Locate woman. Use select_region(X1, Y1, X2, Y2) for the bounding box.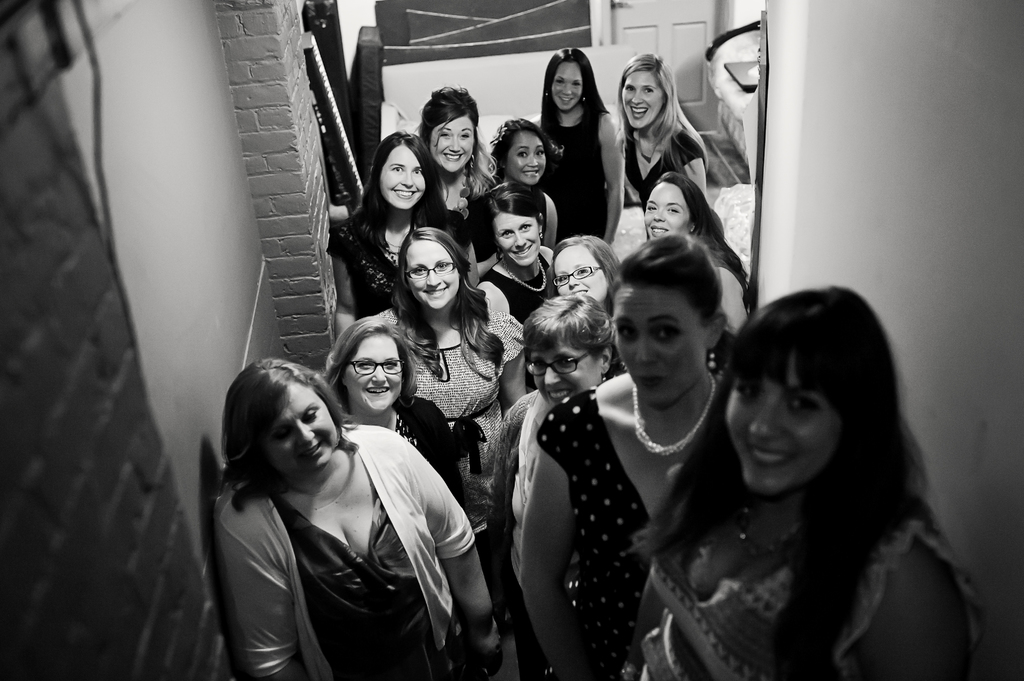
select_region(520, 233, 731, 680).
